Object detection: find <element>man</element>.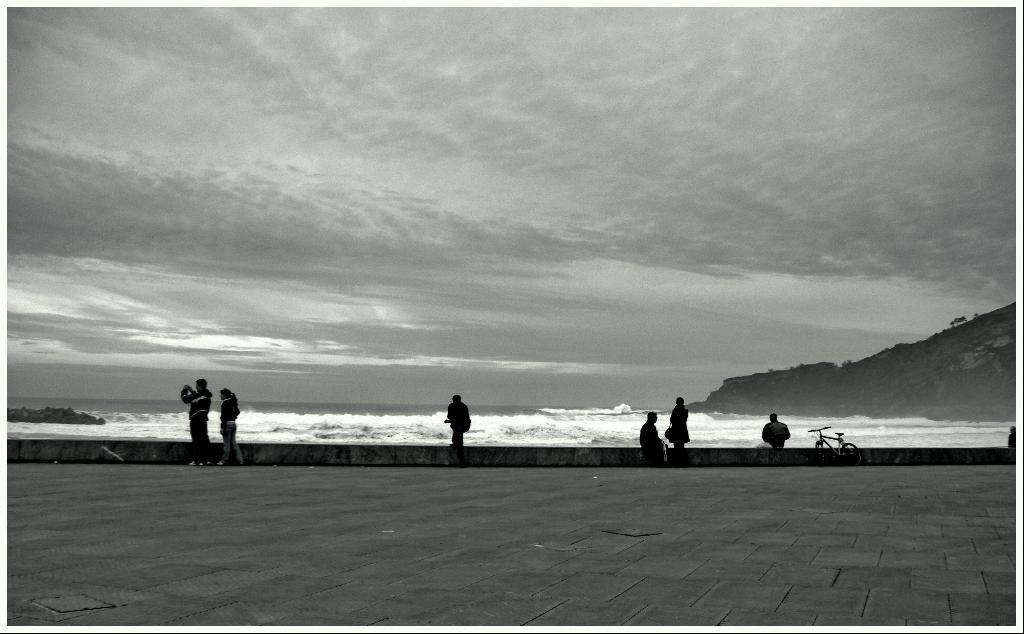
{"x1": 444, "y1": 392, "x2": 473, "y2": 444}.
